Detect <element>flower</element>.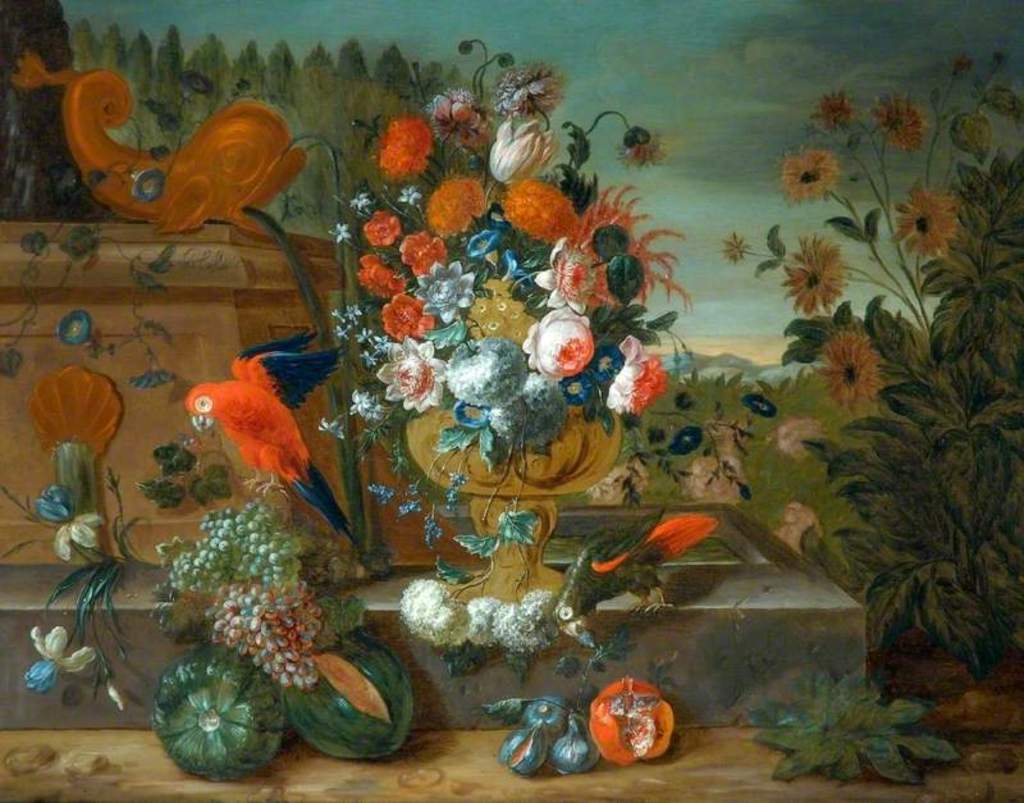
Detected at x1=419, y1=88, x2=490, y2=150.
